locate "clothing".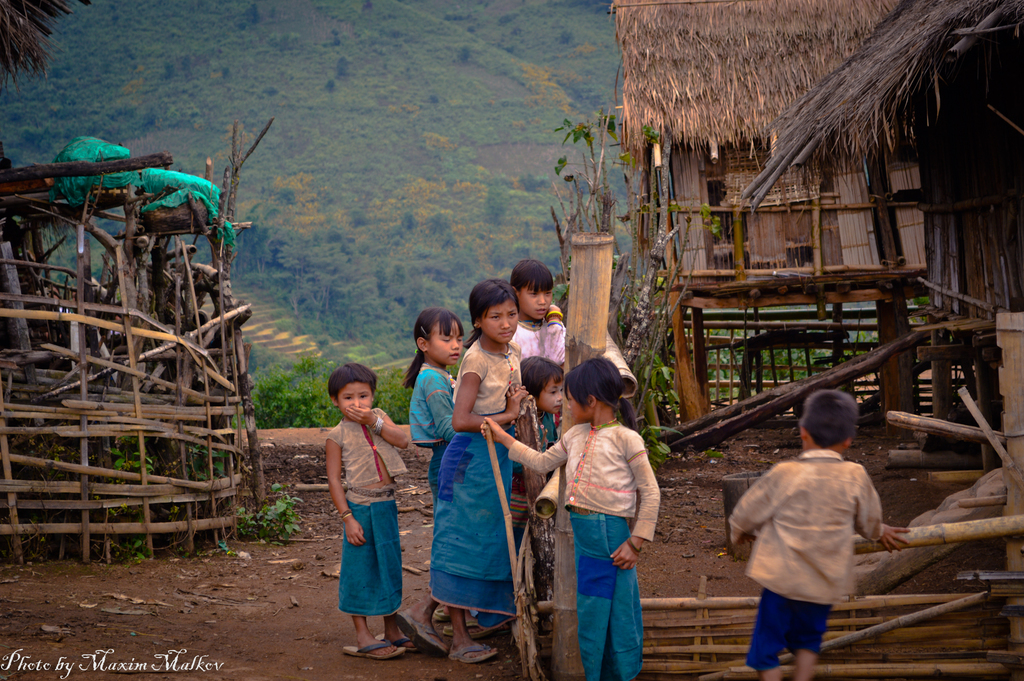
Bounding box: <bbox>509, 312, 568, 372</bbox>.
